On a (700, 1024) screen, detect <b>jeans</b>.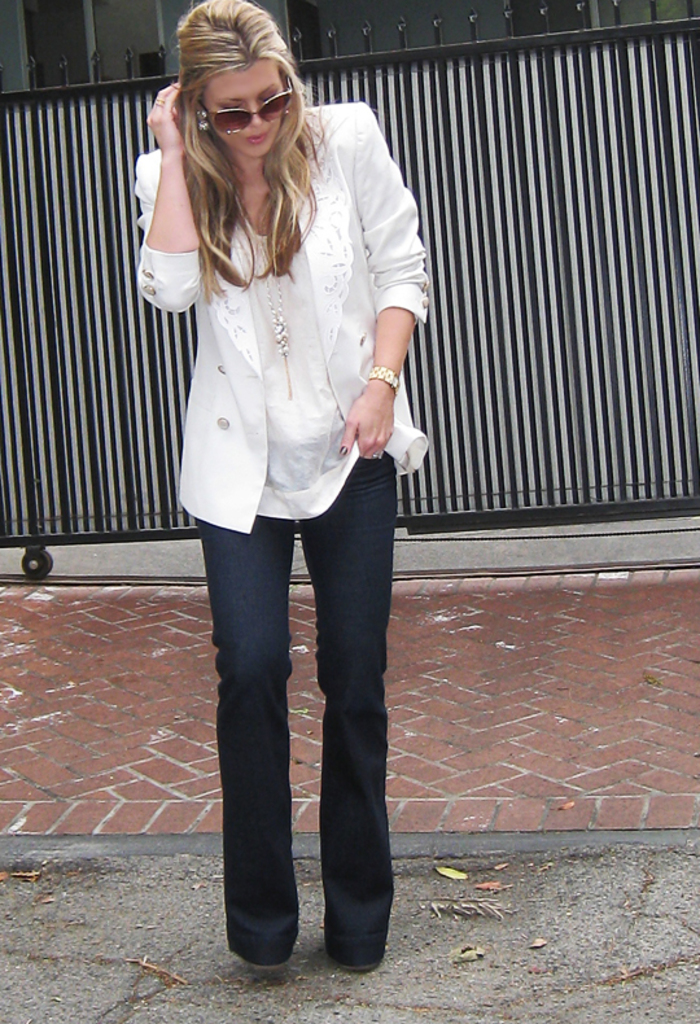
196, 455, 394, 958.
